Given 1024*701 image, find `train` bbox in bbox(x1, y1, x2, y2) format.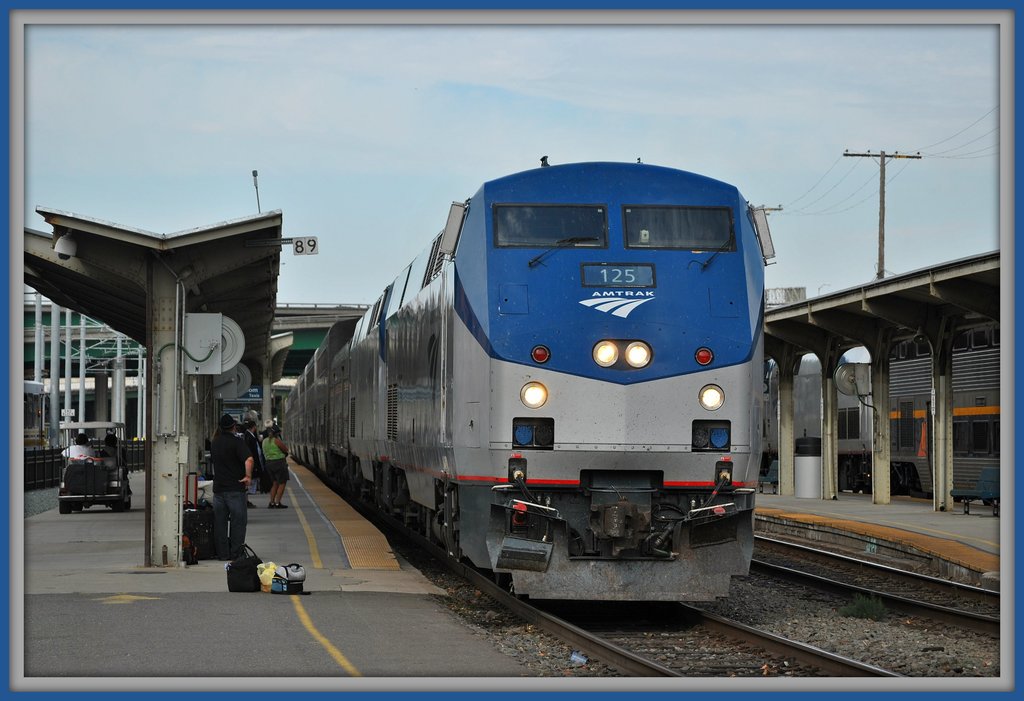
bbox(278, 154, 774, 606).
